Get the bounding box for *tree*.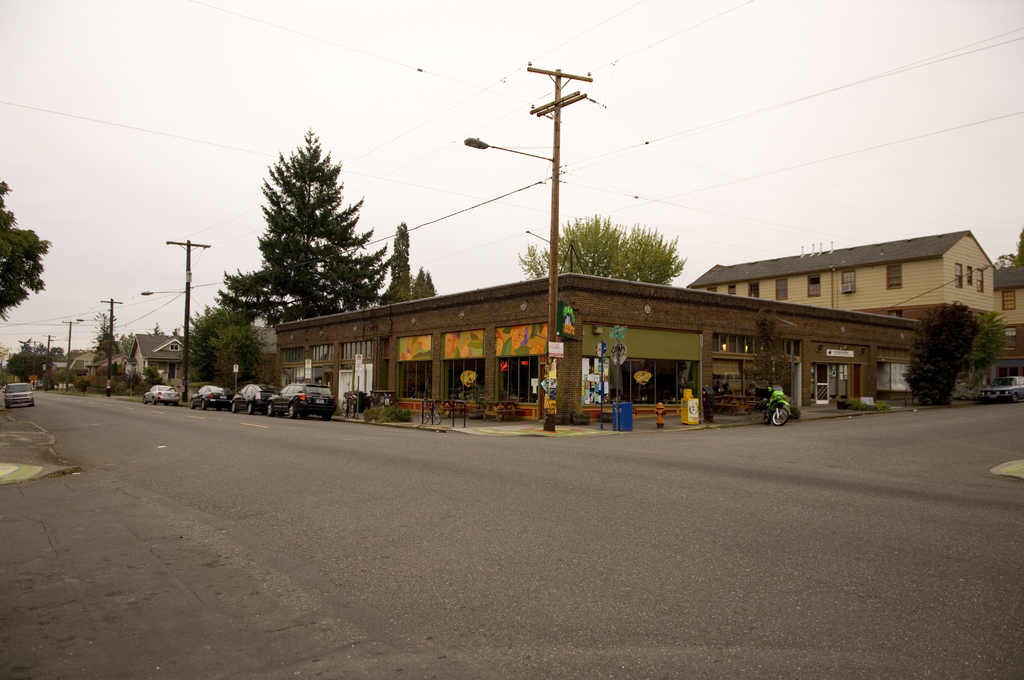
select_region(412, 273, 424, 301).
